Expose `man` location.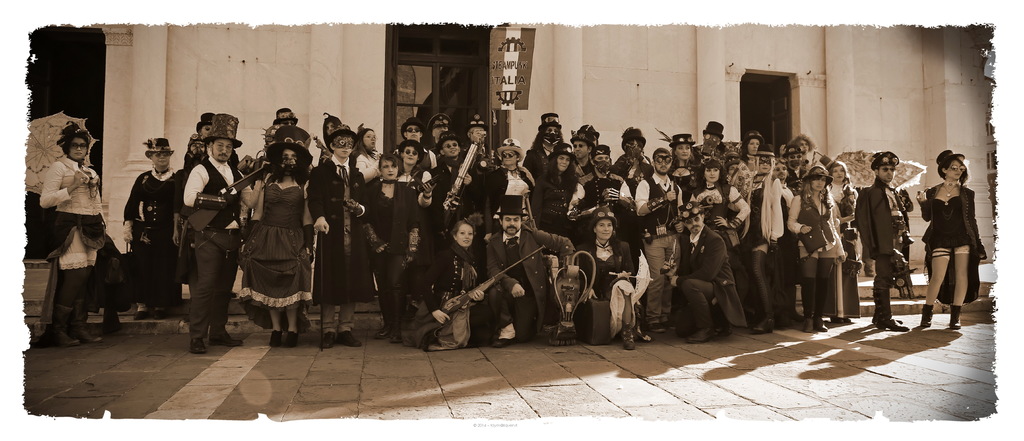
Exposed at x1=634 y1=149 x2=684 y2=333.
